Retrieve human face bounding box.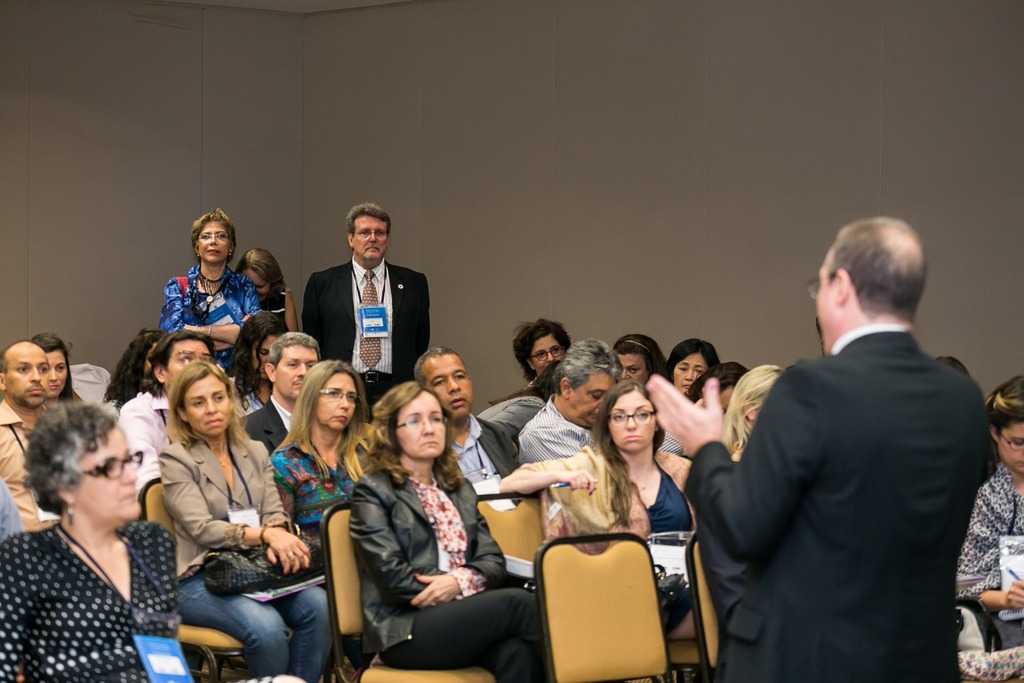
Bounding box: pyautogui.locateOnScreen(319, 370, 359, 432).
